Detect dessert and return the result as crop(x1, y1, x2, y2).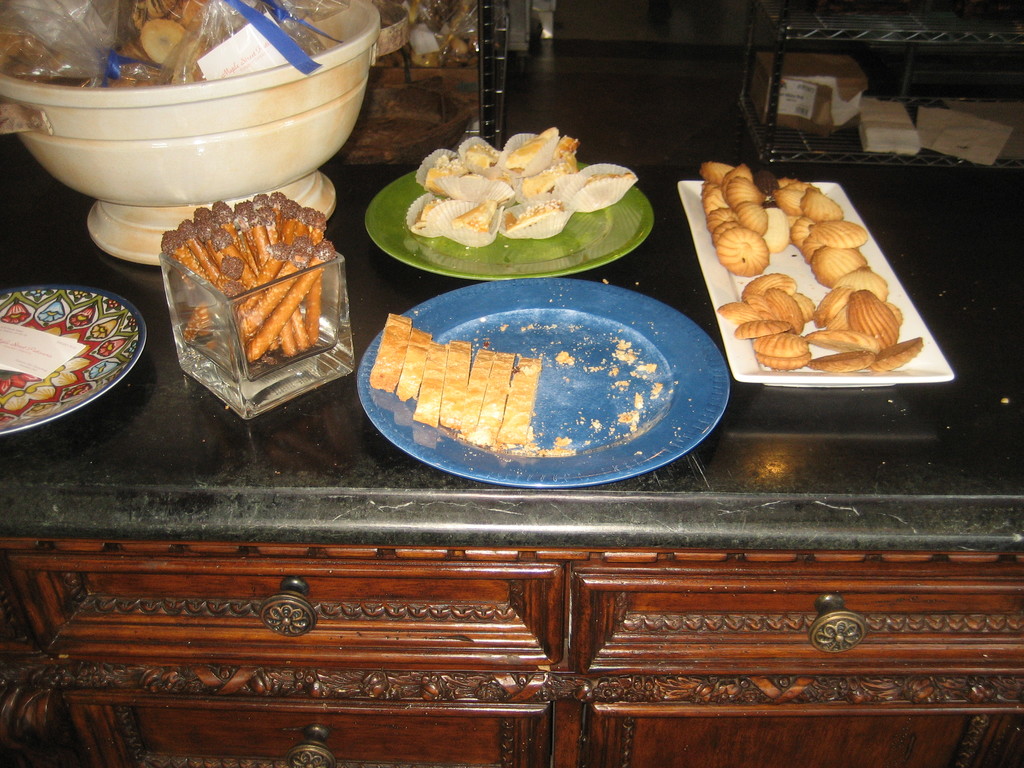
crop(403, 129, 636, 252).
